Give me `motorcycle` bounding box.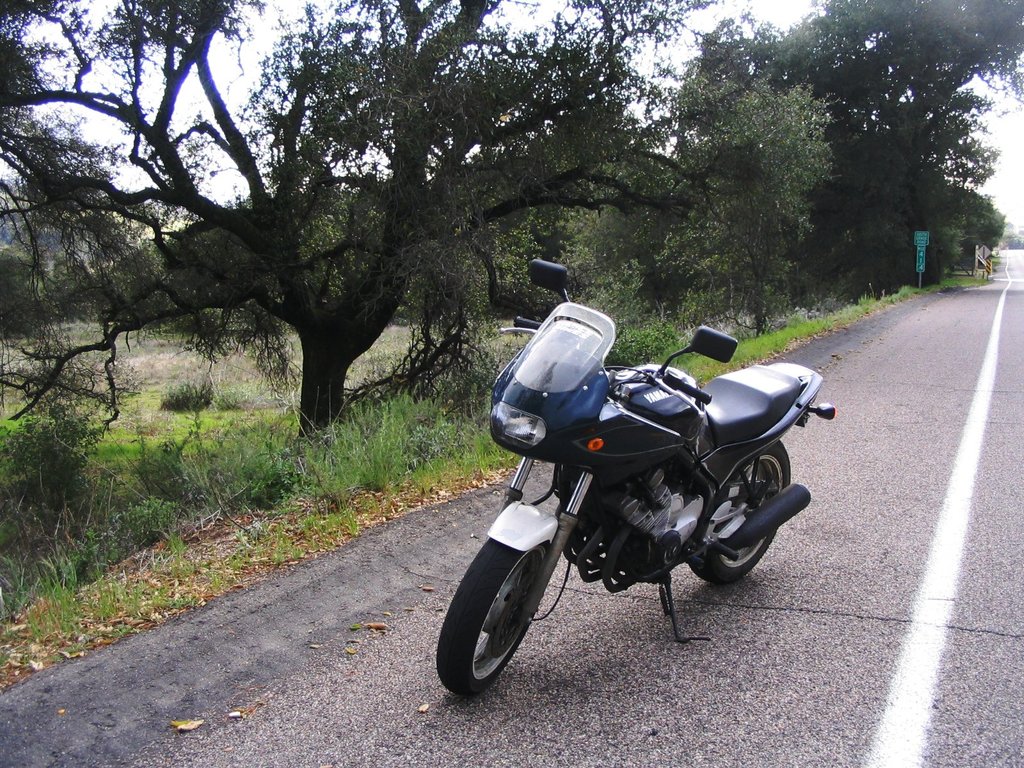
x1=442 y1=301 x2=835 y2=689.
